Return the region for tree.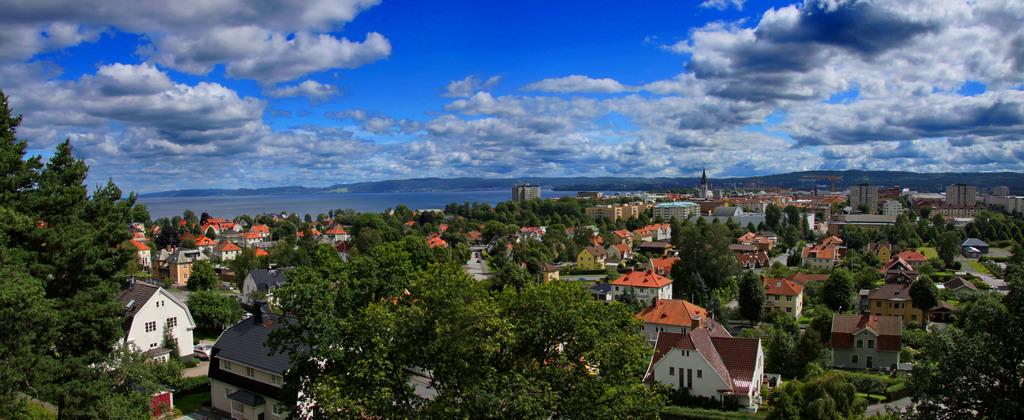
191, 223, 204, 234.
